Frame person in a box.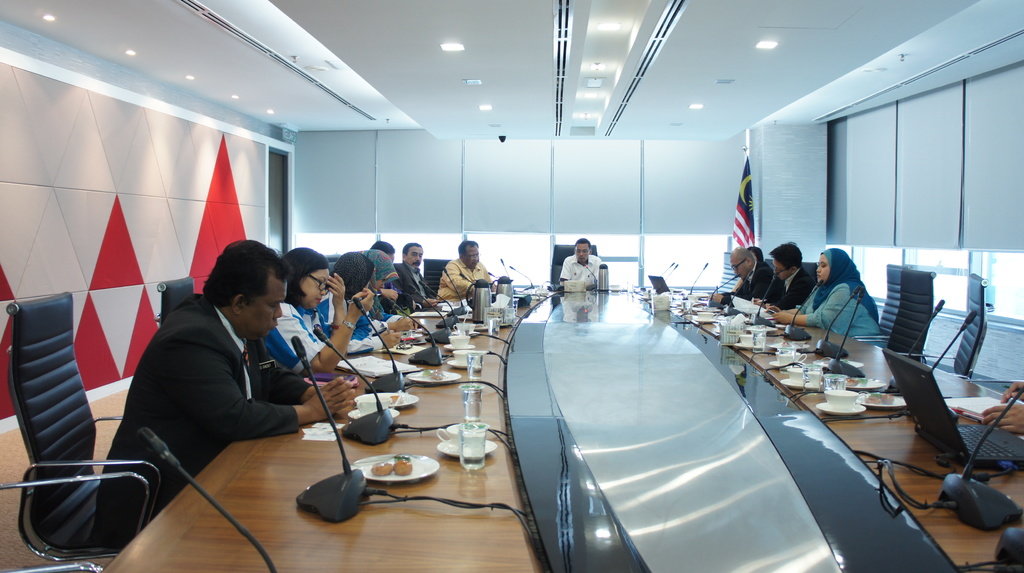
(434,239,500,301).
